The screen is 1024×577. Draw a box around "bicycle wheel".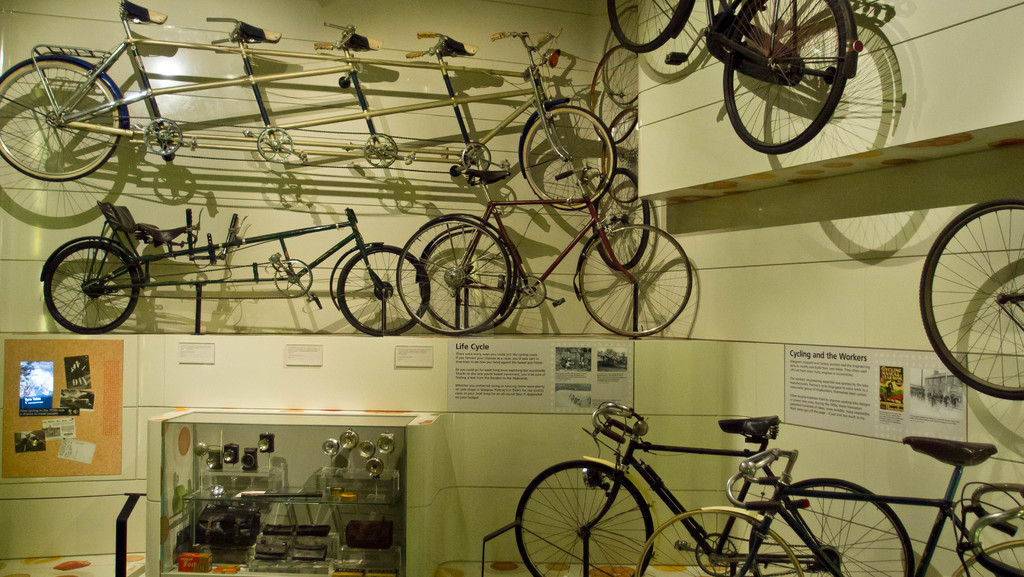
(397, 216, 509, 336).
